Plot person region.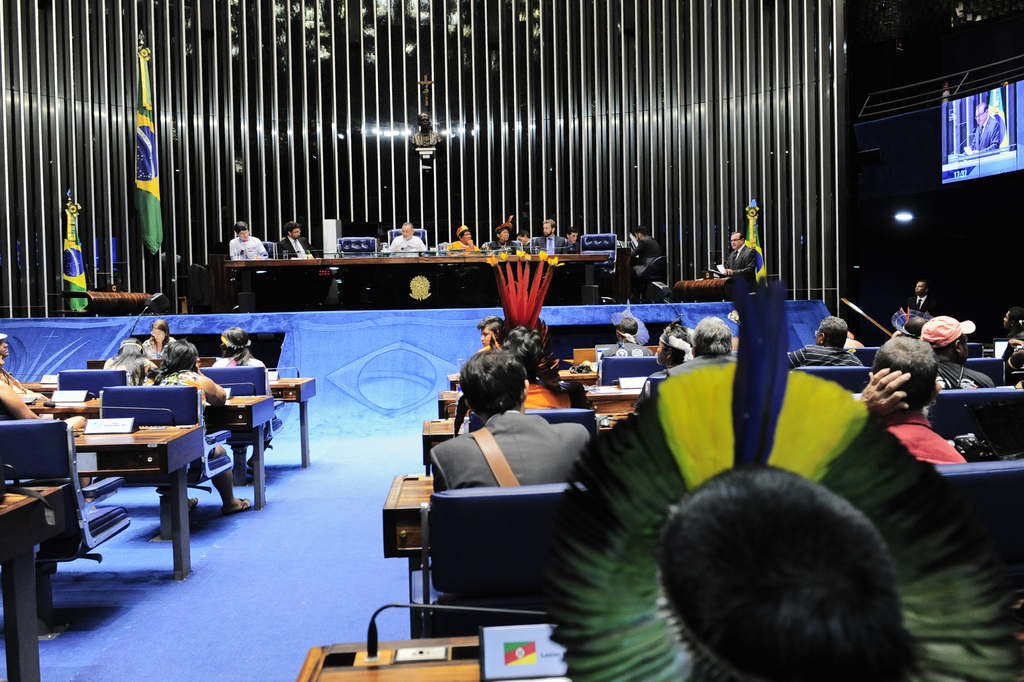
Plotted at bbox=[450, 223, 477, 251].
